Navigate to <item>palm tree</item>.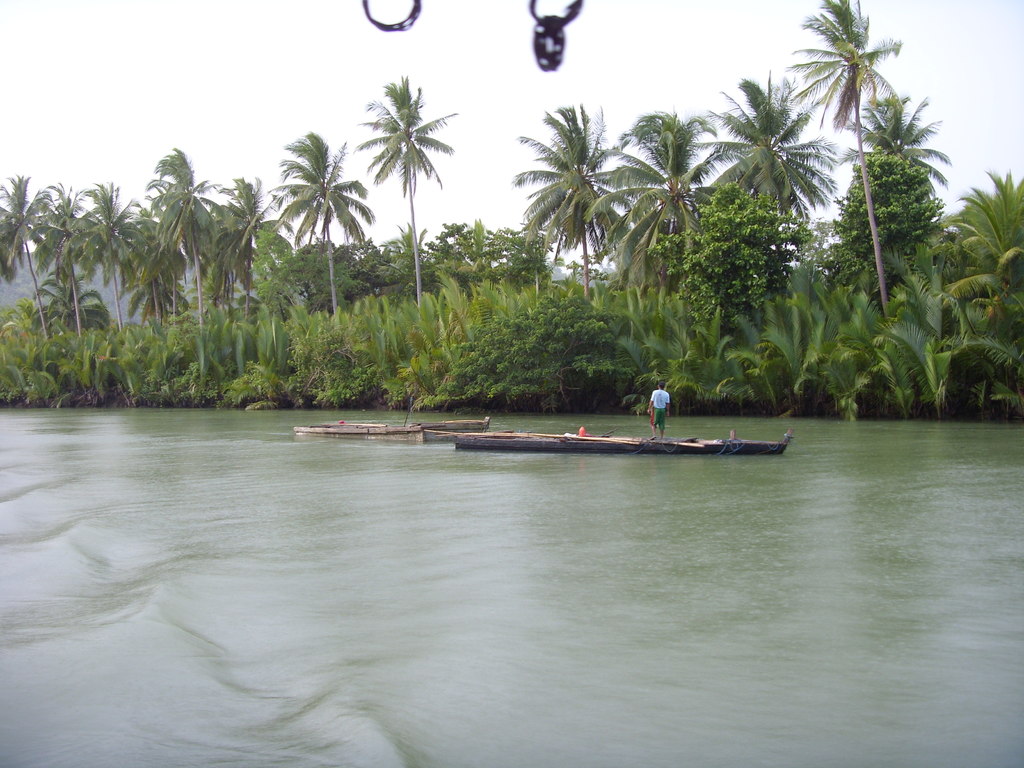
Navigation target: (left=193, top=171, right=250, bottom=330).
